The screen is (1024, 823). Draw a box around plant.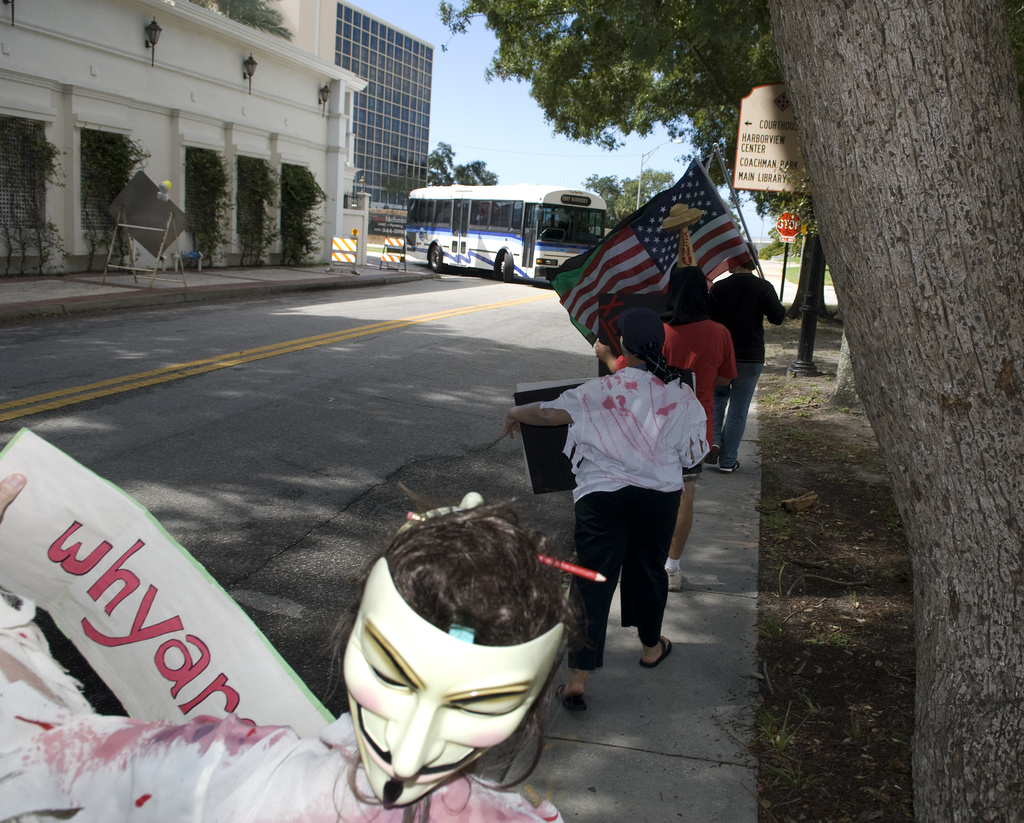
pyautogui.locateOnScreen(0, 120, 65, 273).
